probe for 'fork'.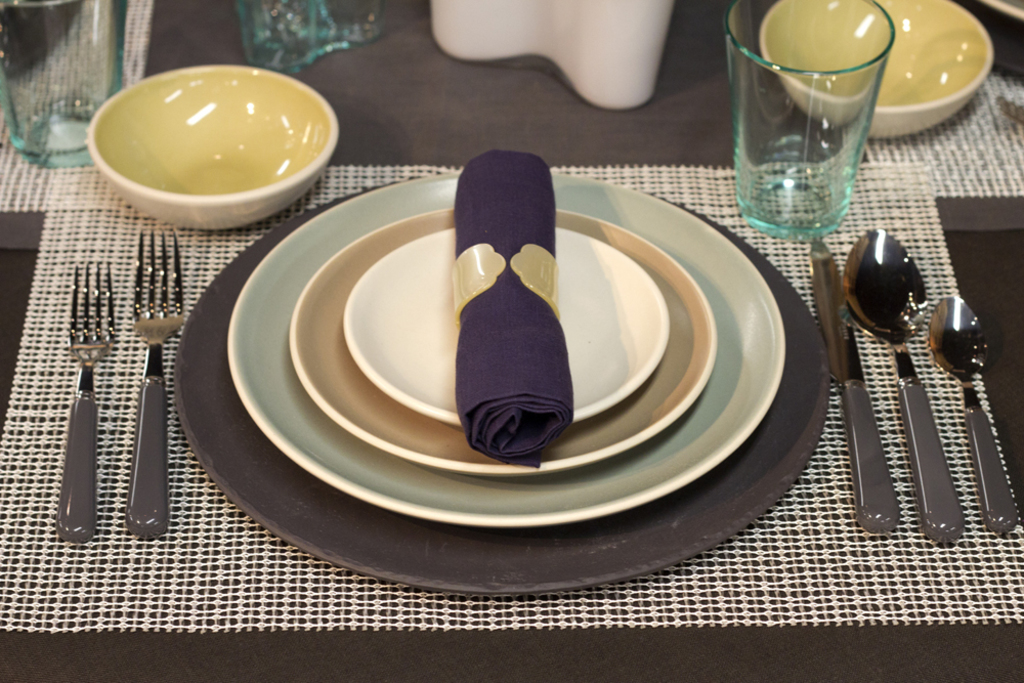
Probe result: <bbox>42, 276, 144, 544</bbox>.
